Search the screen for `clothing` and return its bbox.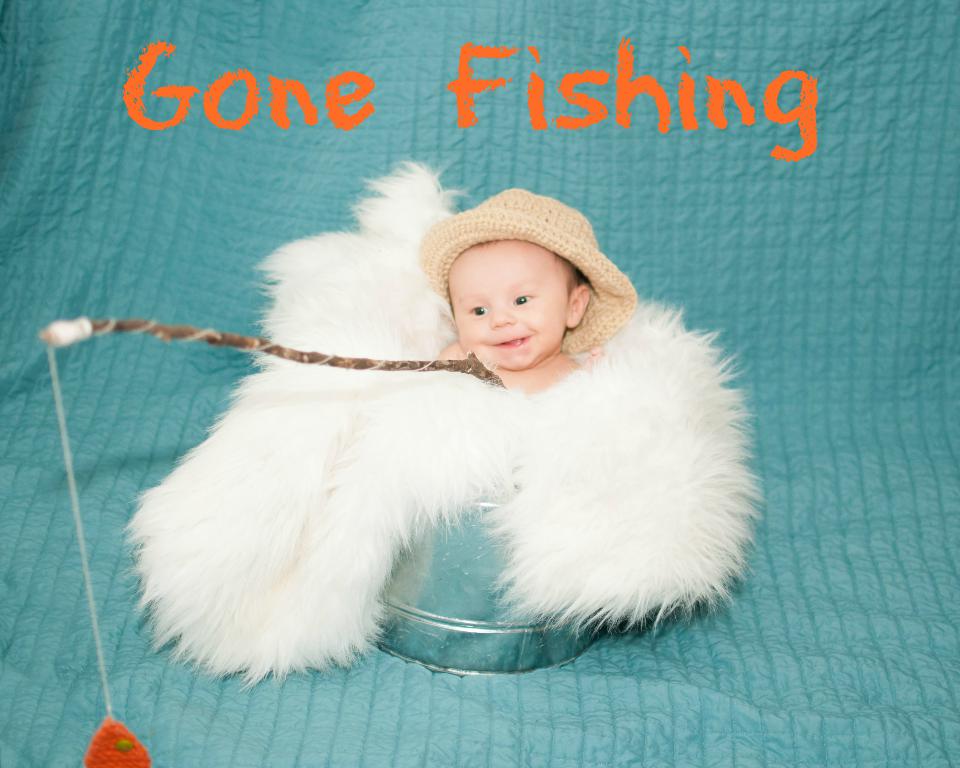
Found: crop(158, 372, 749, 652).
